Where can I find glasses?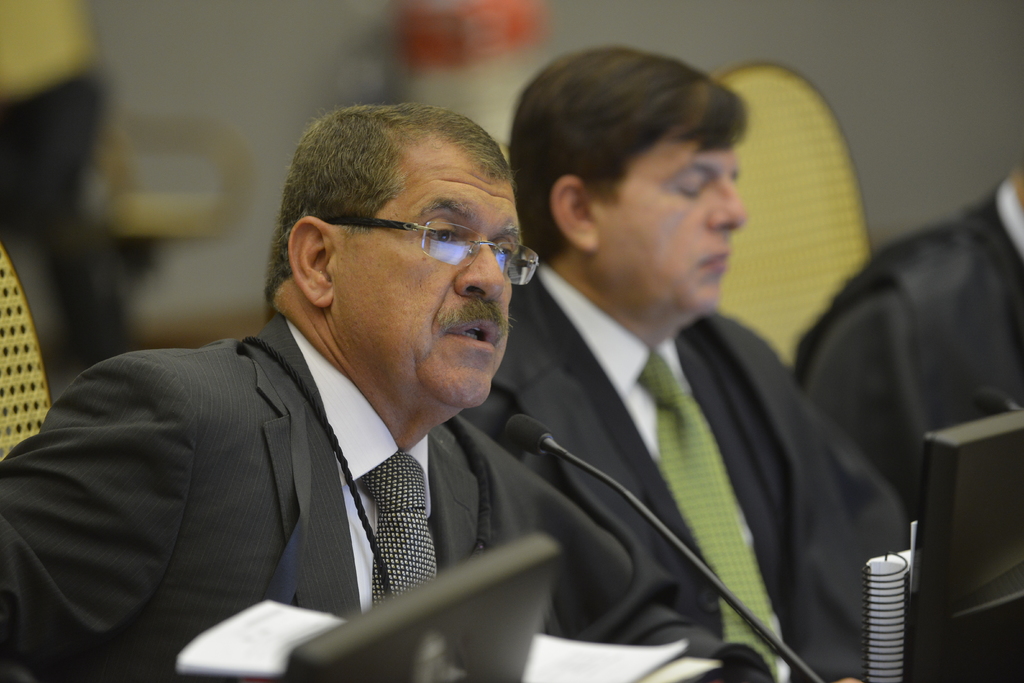
You can find it at [left=321, top=220, right=539, bottom=290].
